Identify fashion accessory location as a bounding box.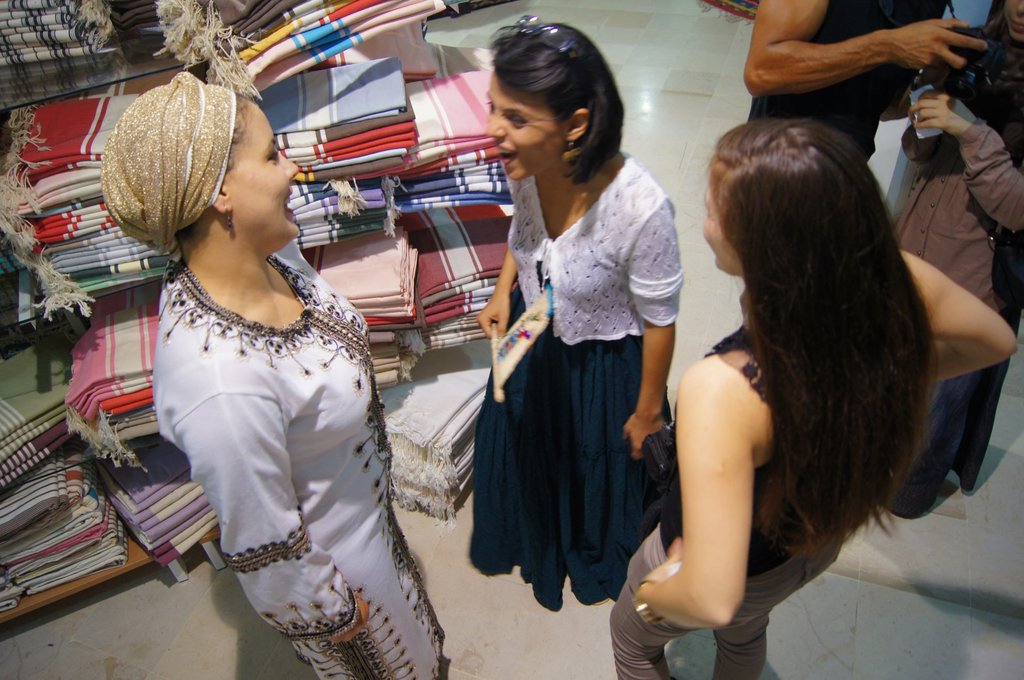
<region>628, 584, 694, 643</region>.
